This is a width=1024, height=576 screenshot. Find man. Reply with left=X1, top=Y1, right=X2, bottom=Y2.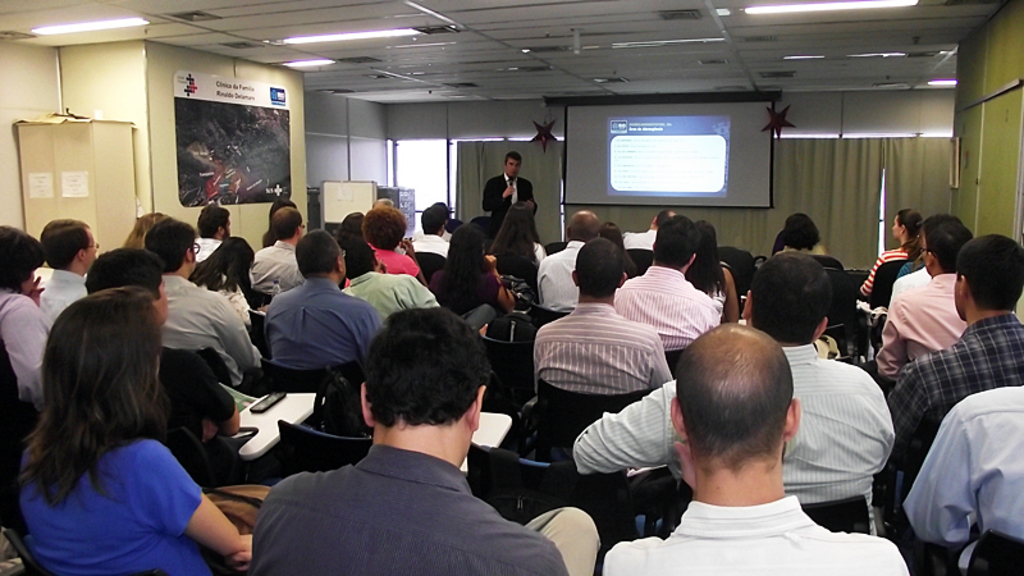
left=611, top=324, right=902, bottom=575.
